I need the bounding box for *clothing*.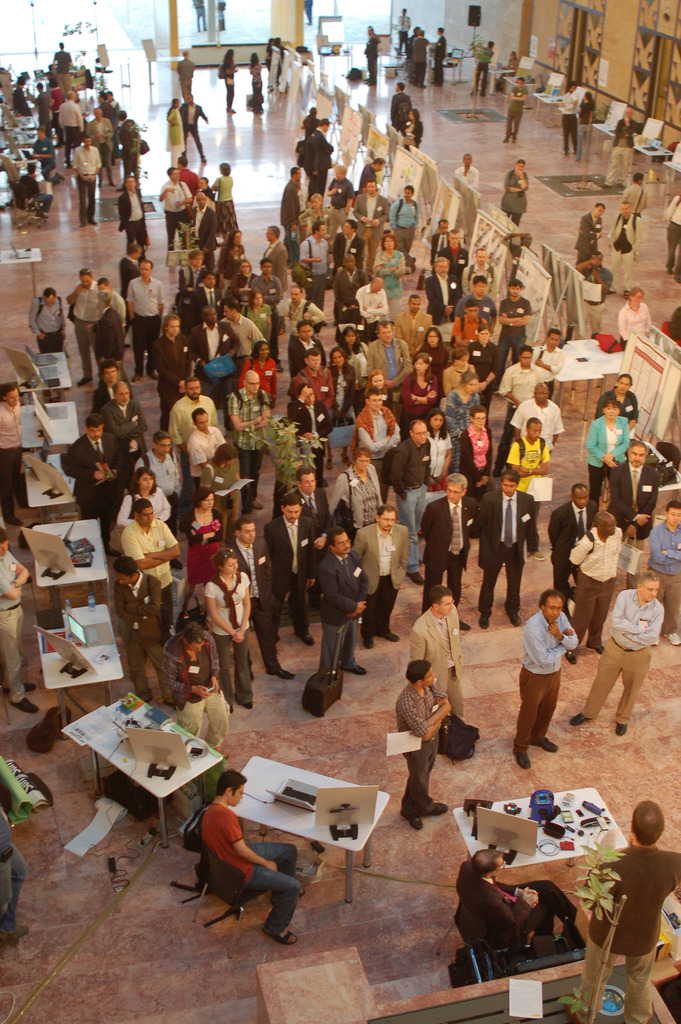
Here it is: region(330, 264, 368, 319).
